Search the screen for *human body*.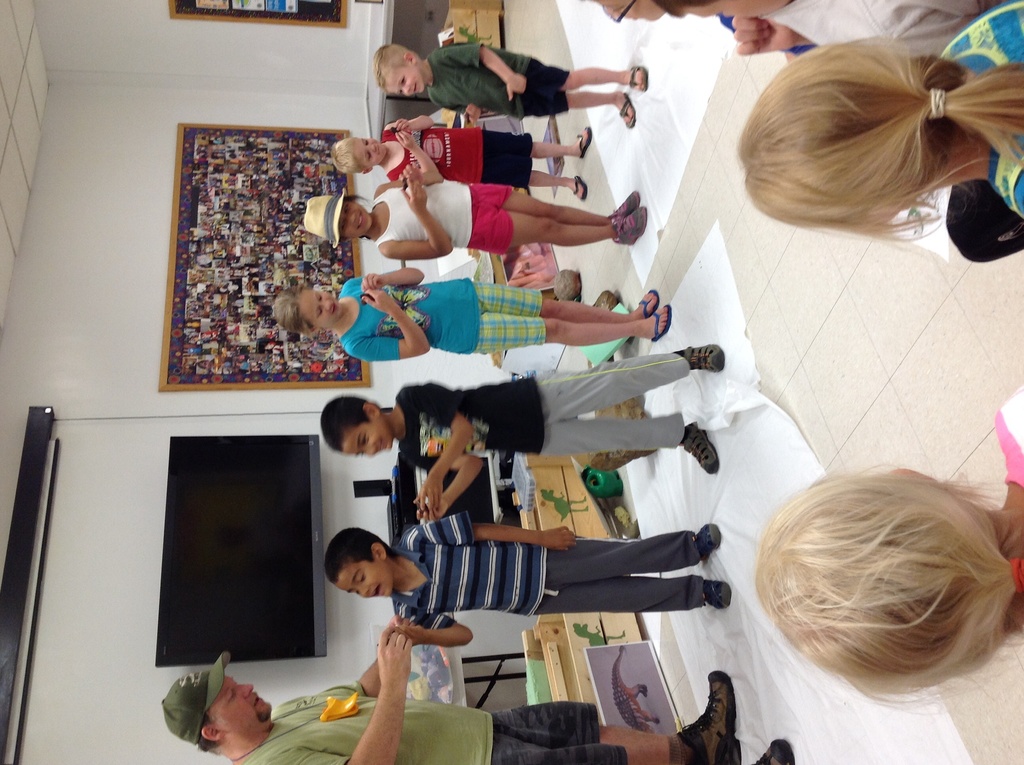
Found at bbox=[279, 268, 671, 362].
